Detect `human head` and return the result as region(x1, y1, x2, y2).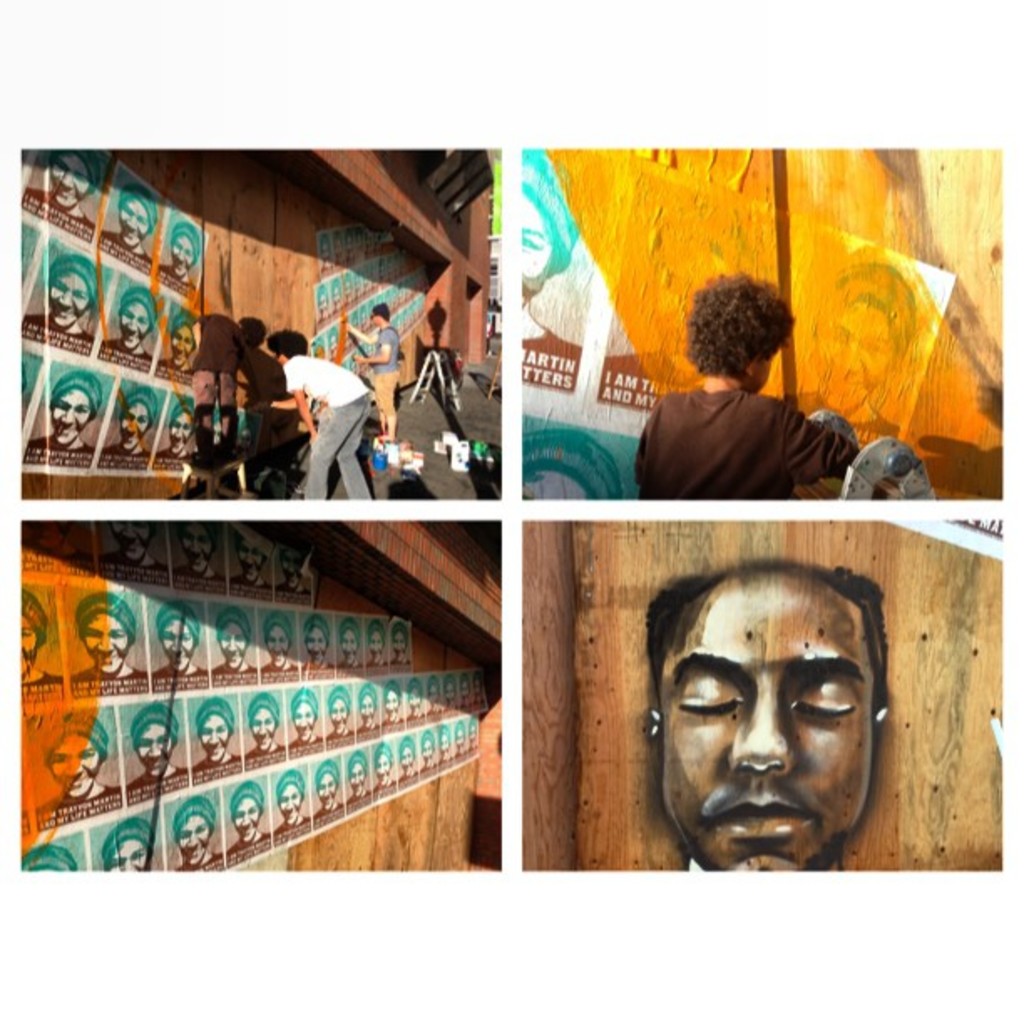
region(246, 693, 283, 750).
